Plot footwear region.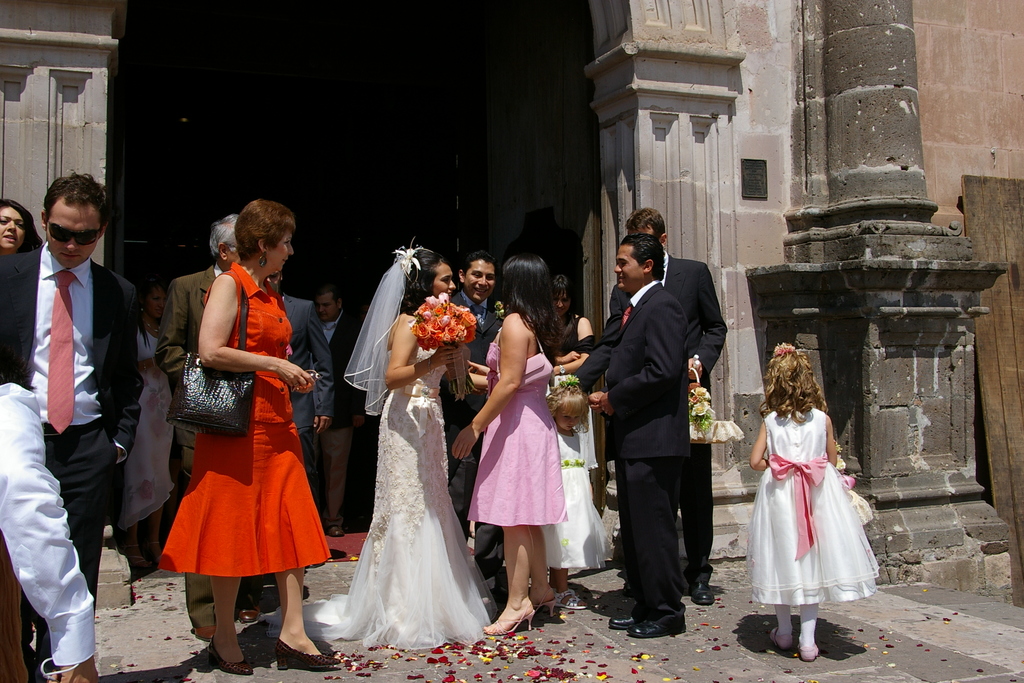
Plotted at {"x1": 483, "y1": 586, "x2": 556, "y2": 634}.
